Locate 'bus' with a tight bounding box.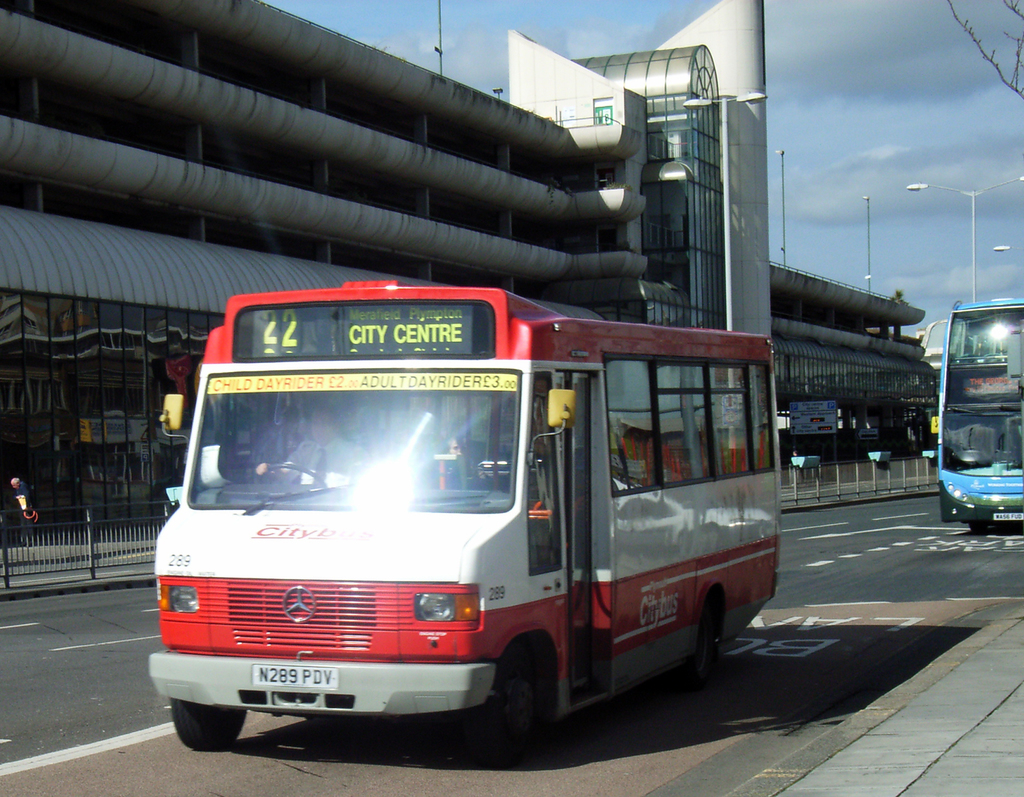
l=925, t=294, r=1023, b=530.
